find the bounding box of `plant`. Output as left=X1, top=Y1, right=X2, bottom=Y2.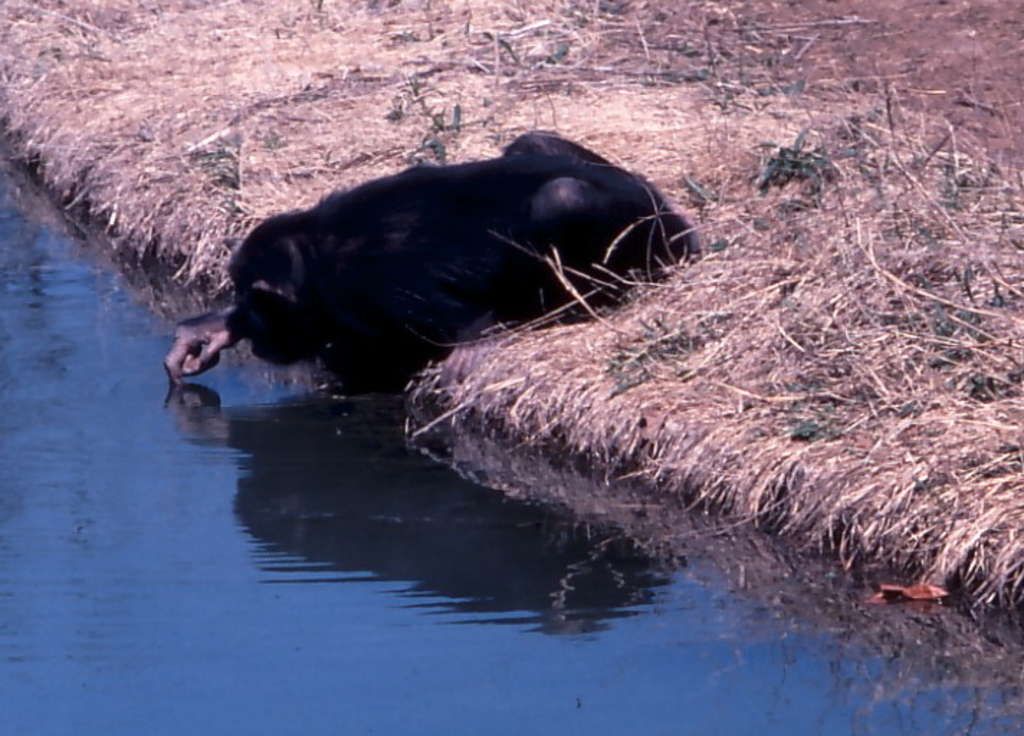
left=906, top=286, right=985, bottom=335.
